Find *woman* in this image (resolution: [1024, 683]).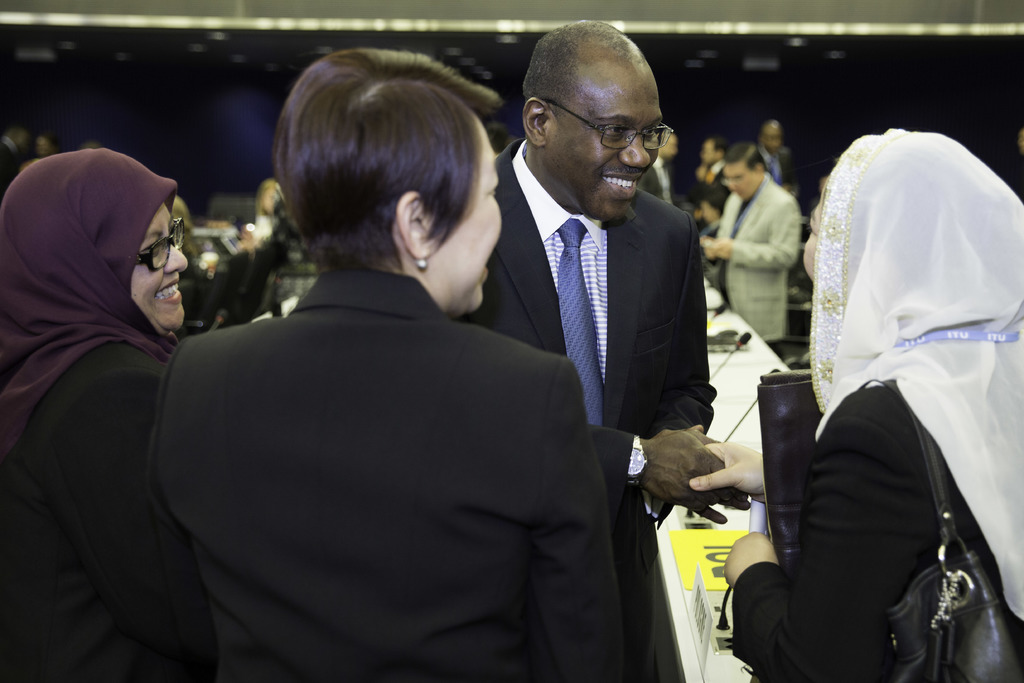
left=721, top=123, right=1023, bottom=682.
